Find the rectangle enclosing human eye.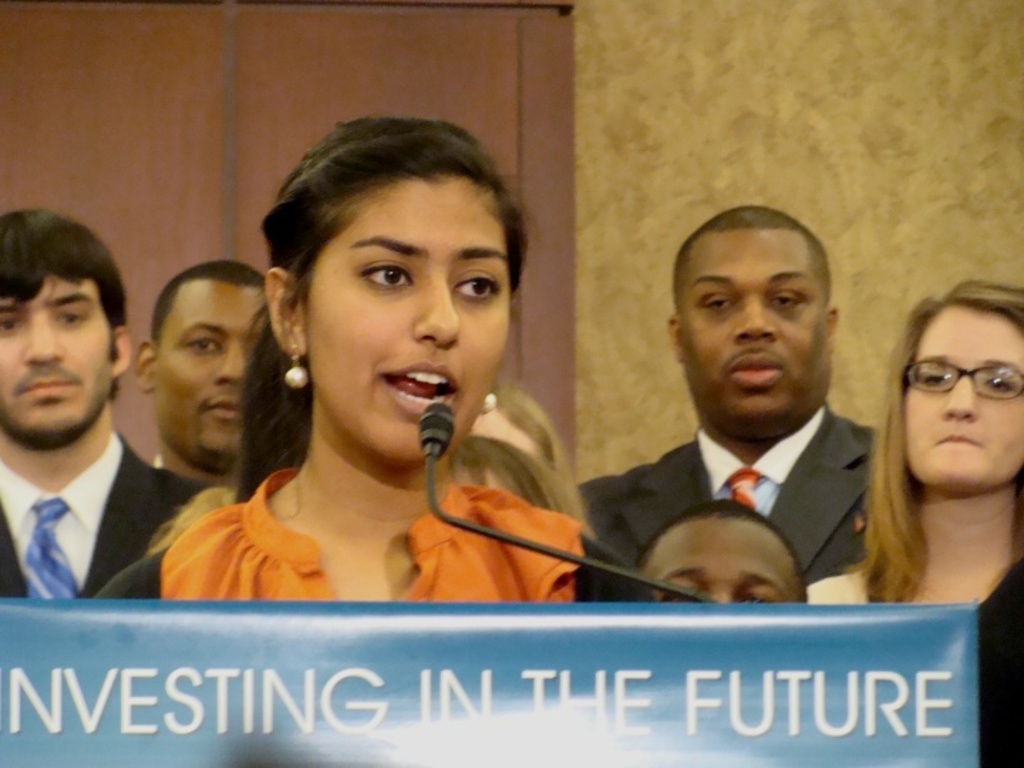
[978,375,1018,401].
